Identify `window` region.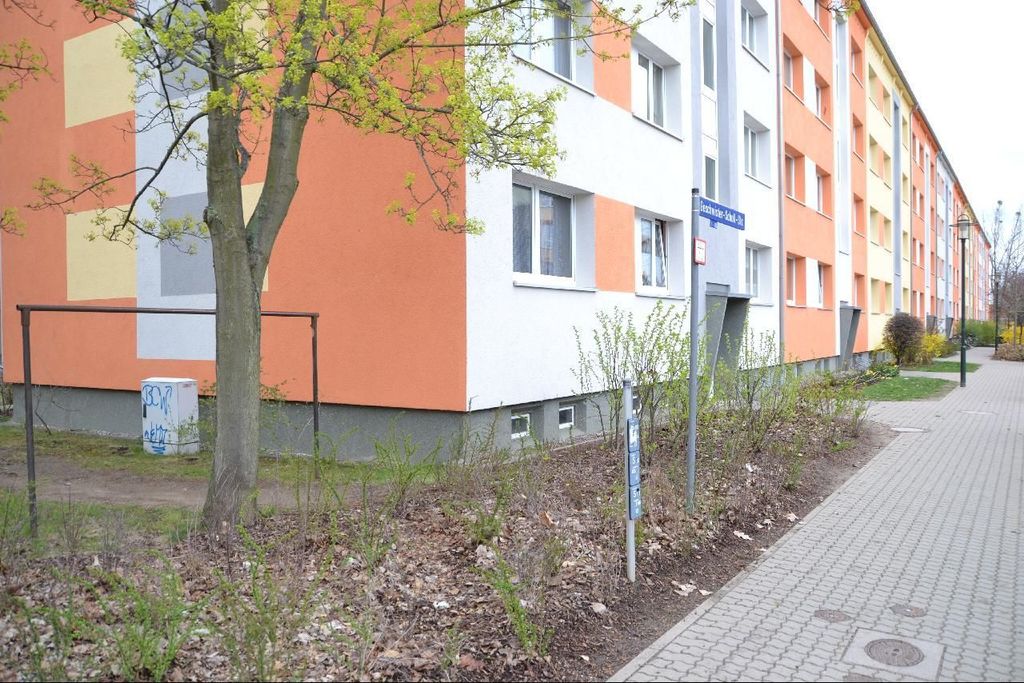
Region: (852,38,864,81).
